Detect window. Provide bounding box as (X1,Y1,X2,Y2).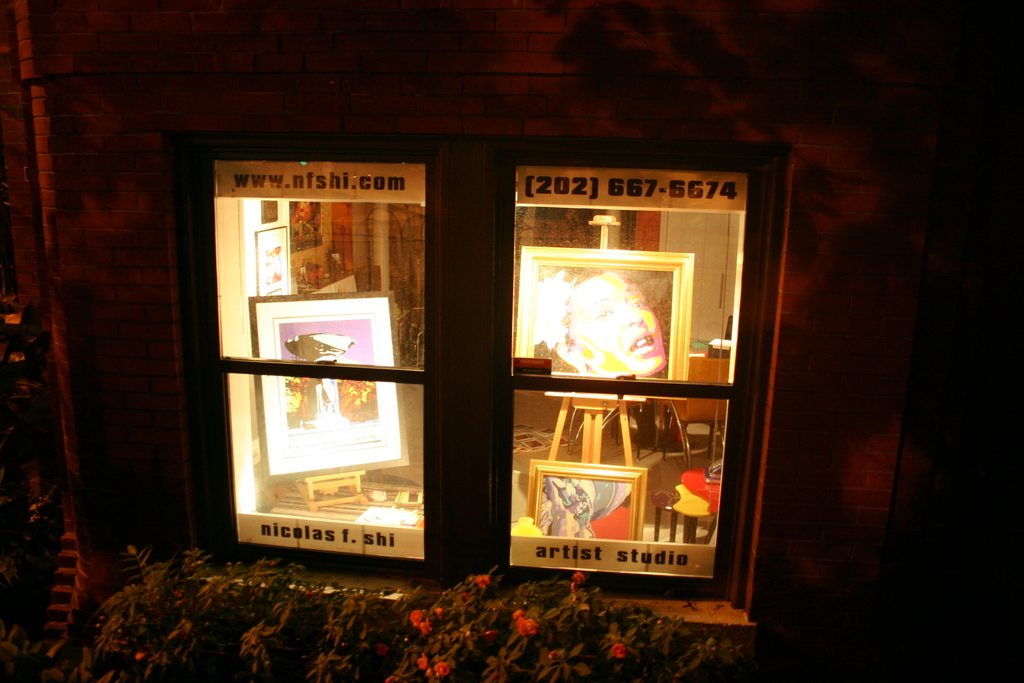
(214,126,466,567).
